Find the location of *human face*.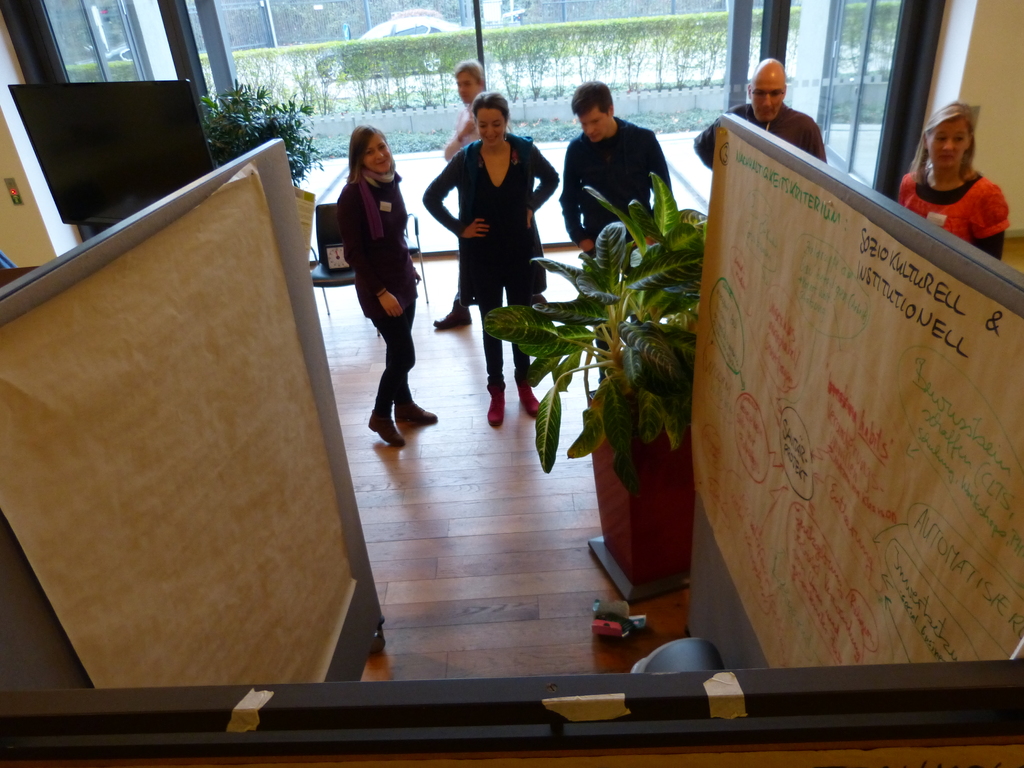
Location: pyautogui.locateOnScreen(923, 120, 966, 175).
